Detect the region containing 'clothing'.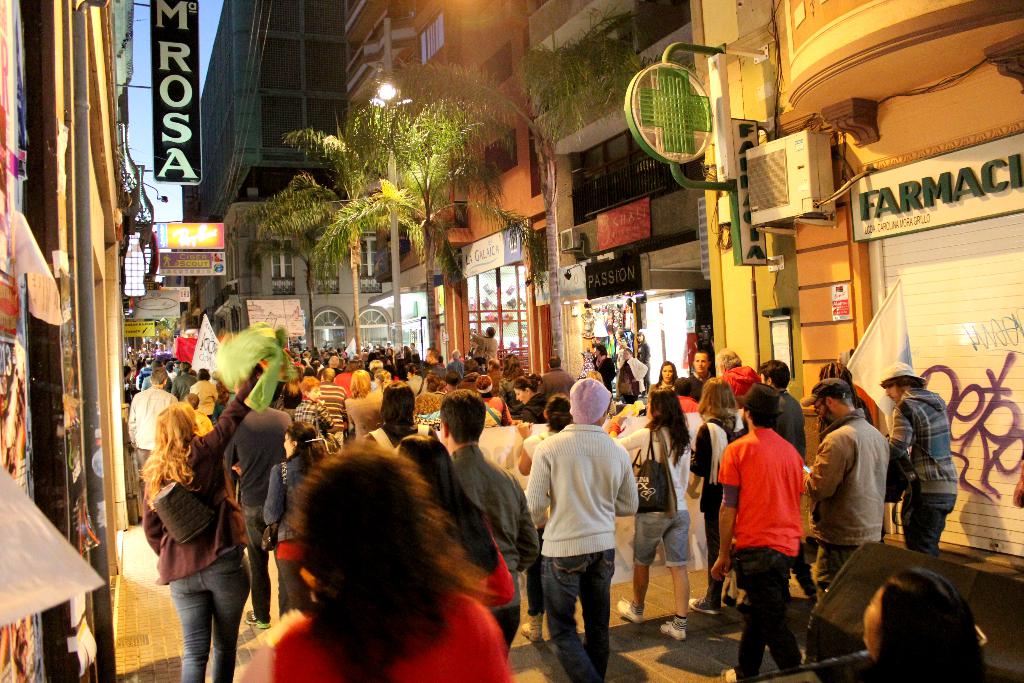
BBox(294, 399, 329, 445).
